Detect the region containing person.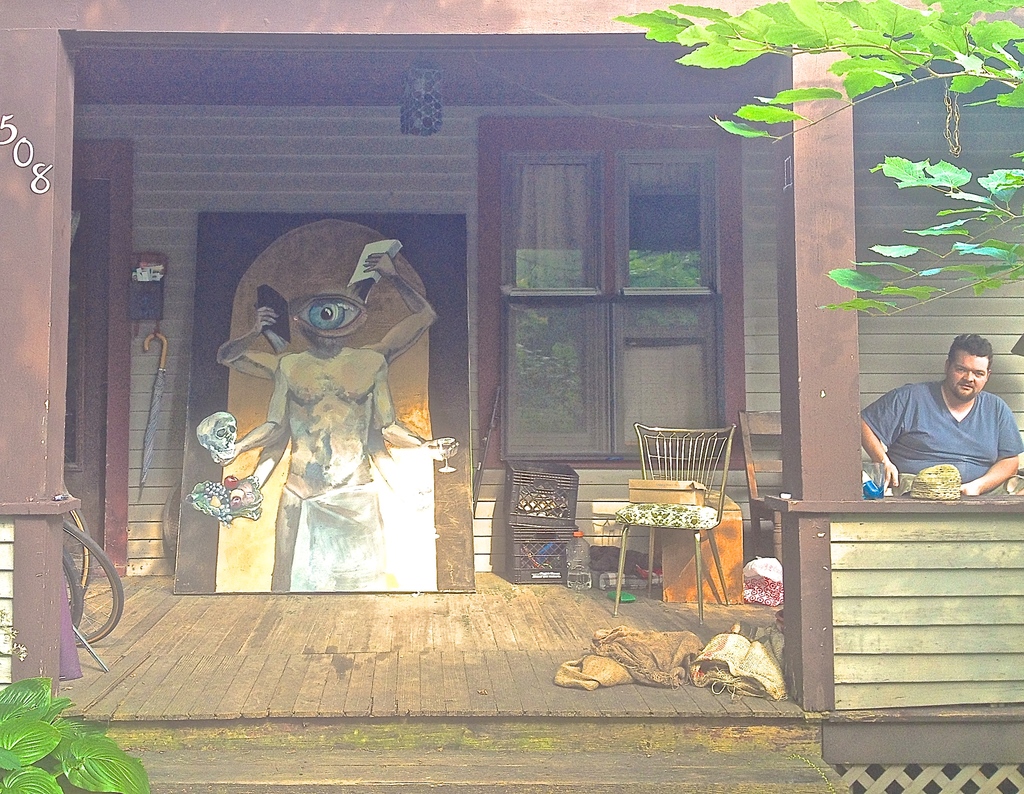
bbox=[860, 334, 1023, 496].
